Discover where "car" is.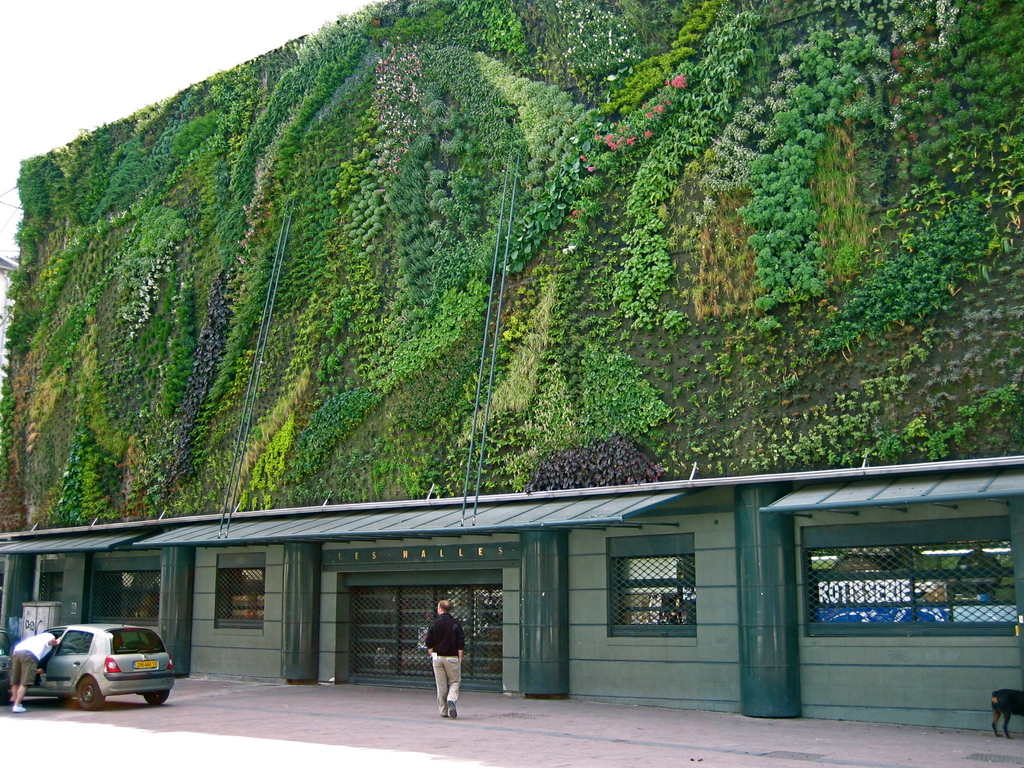
Discovered at (18,617,183,712).
